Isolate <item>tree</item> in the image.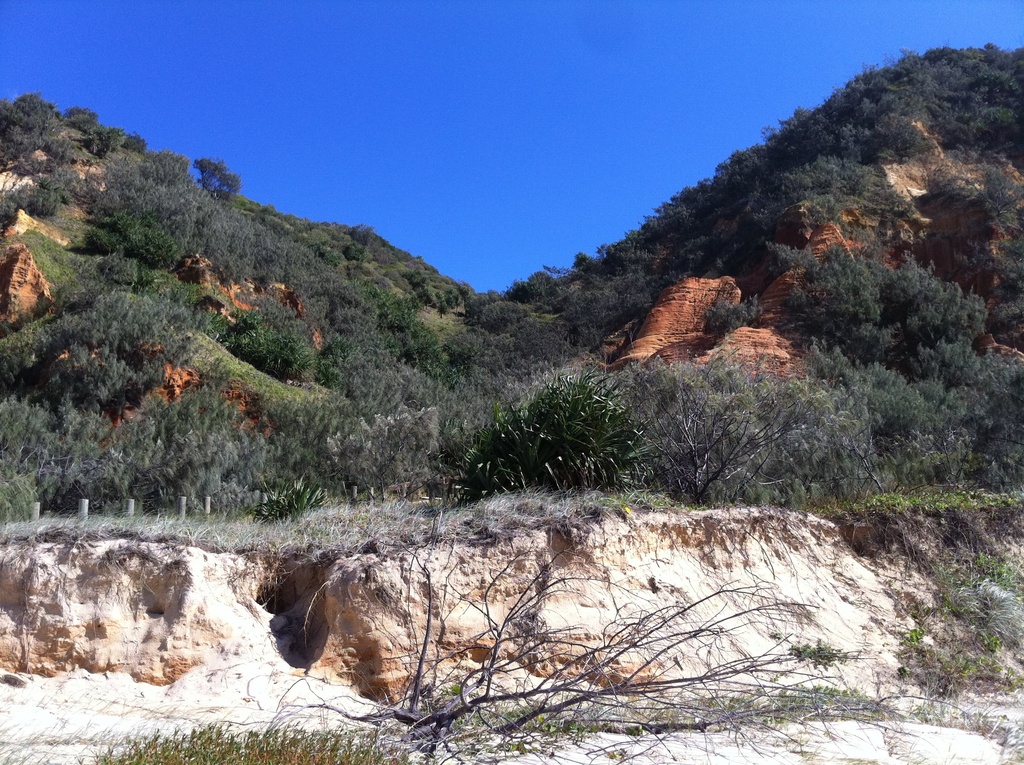
Isolated region: 195, 159, 240, 191.
